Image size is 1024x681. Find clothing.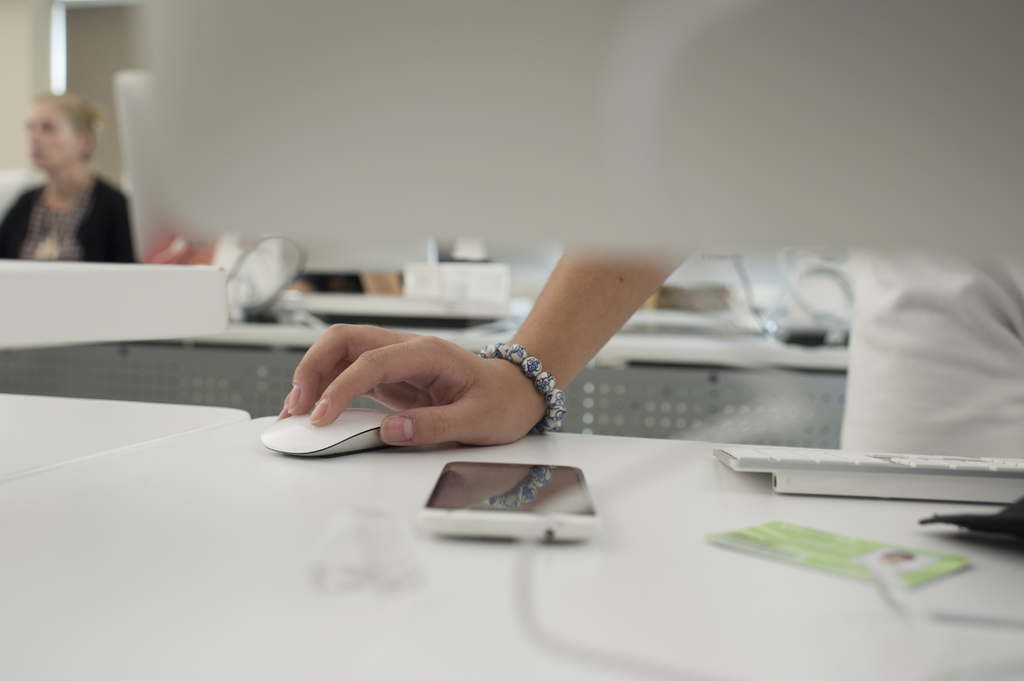
BBox(5, 131, 141, 275).
